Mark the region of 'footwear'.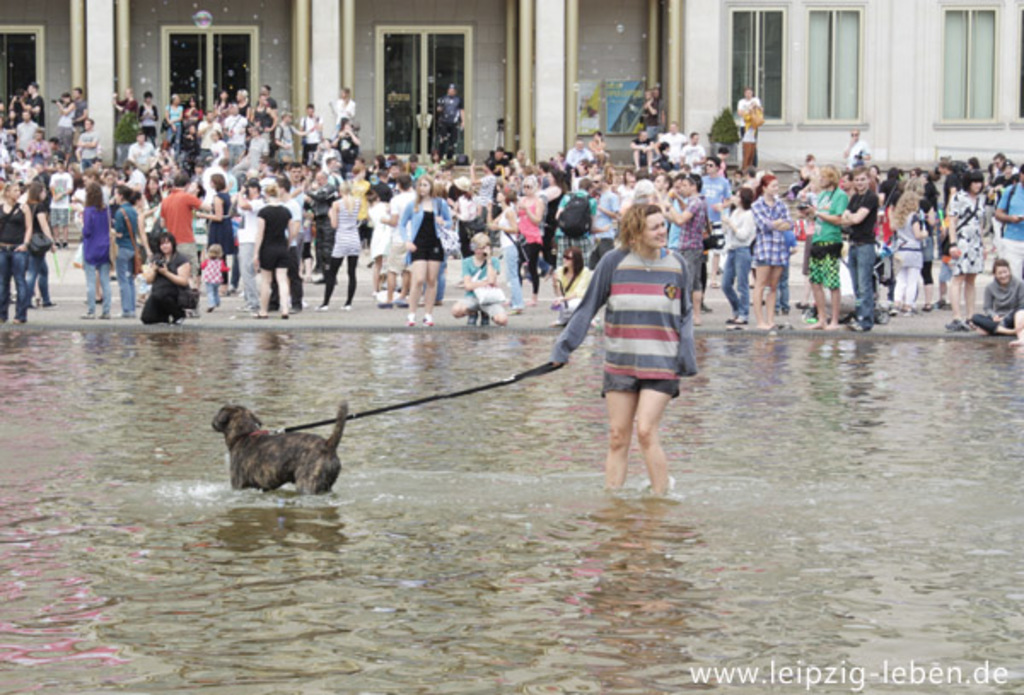
Region: 918, 299, 932, 312.
